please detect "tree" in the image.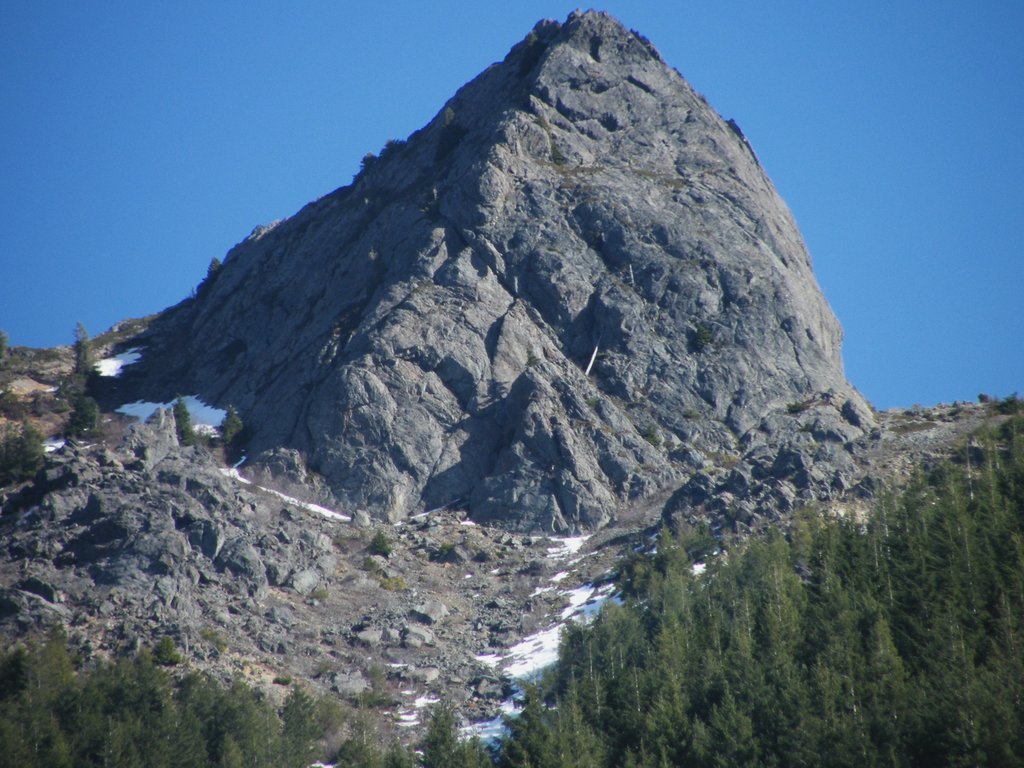
Rect(223, 406, 245, 460).
